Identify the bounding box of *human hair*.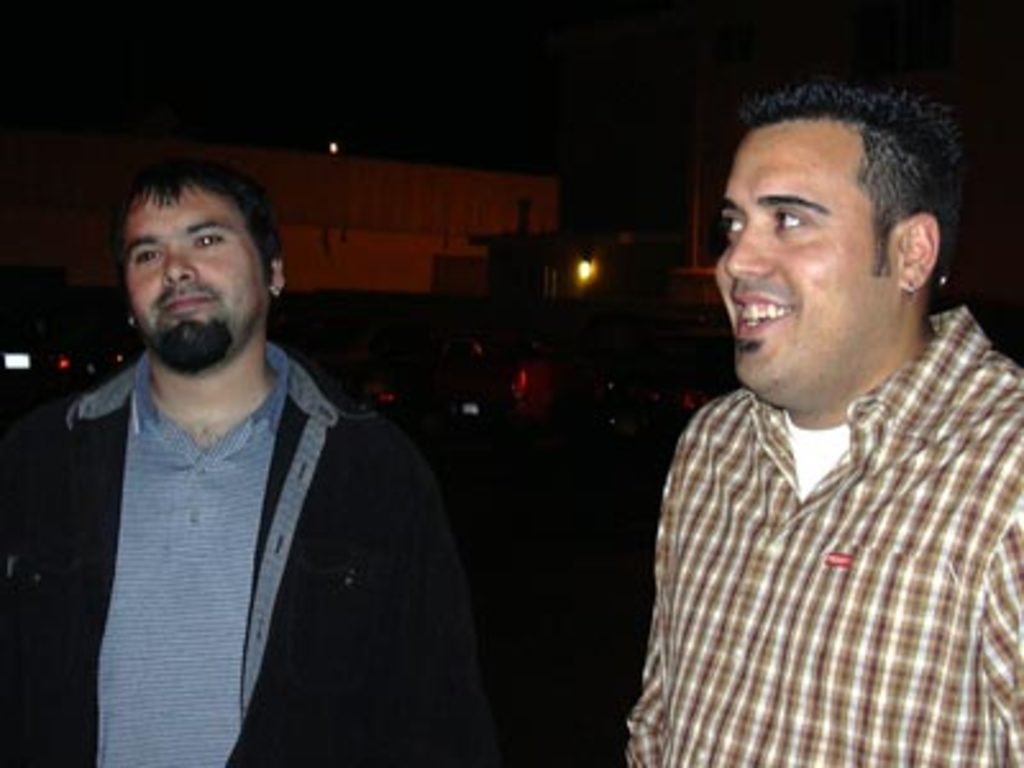
[712, 84, 952, 300].
